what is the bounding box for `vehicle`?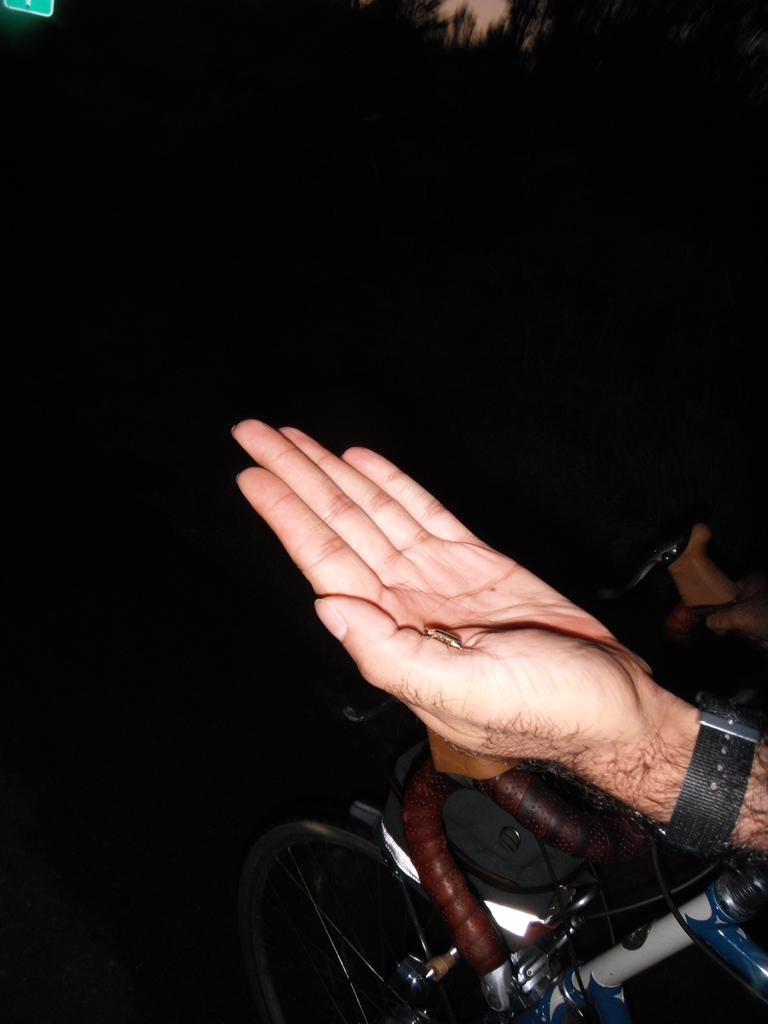
{"left": 244, "top": 535, "right": 767, "bottom": 1023}.
